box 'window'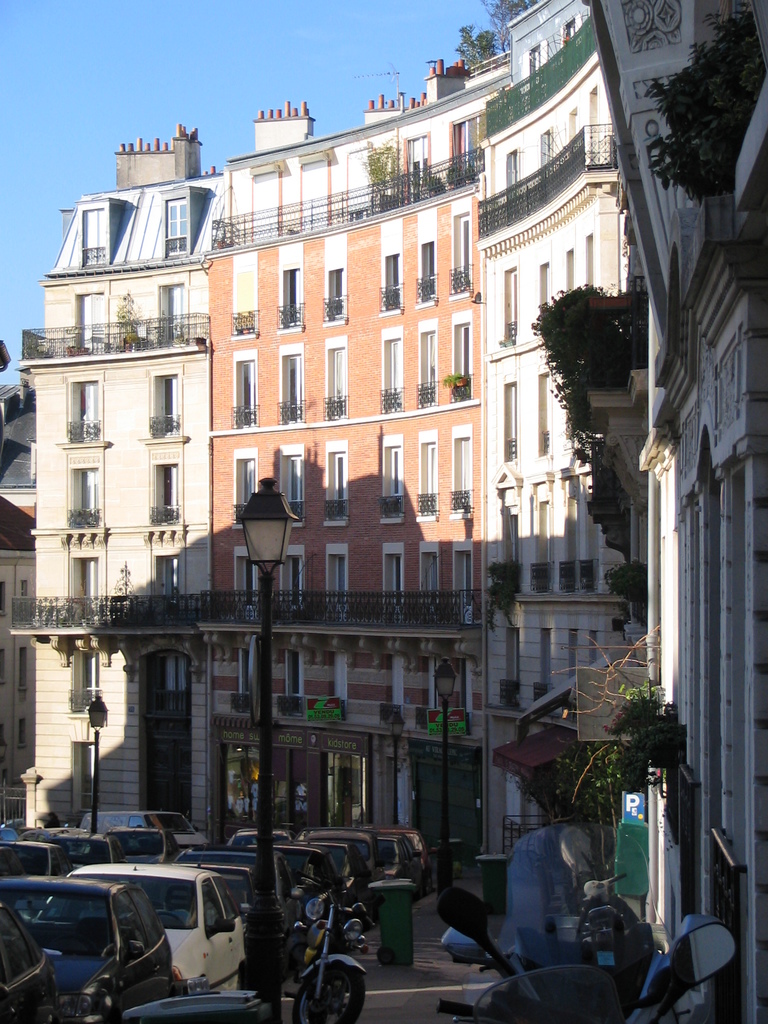
rect(285, 557, 301, 608)
